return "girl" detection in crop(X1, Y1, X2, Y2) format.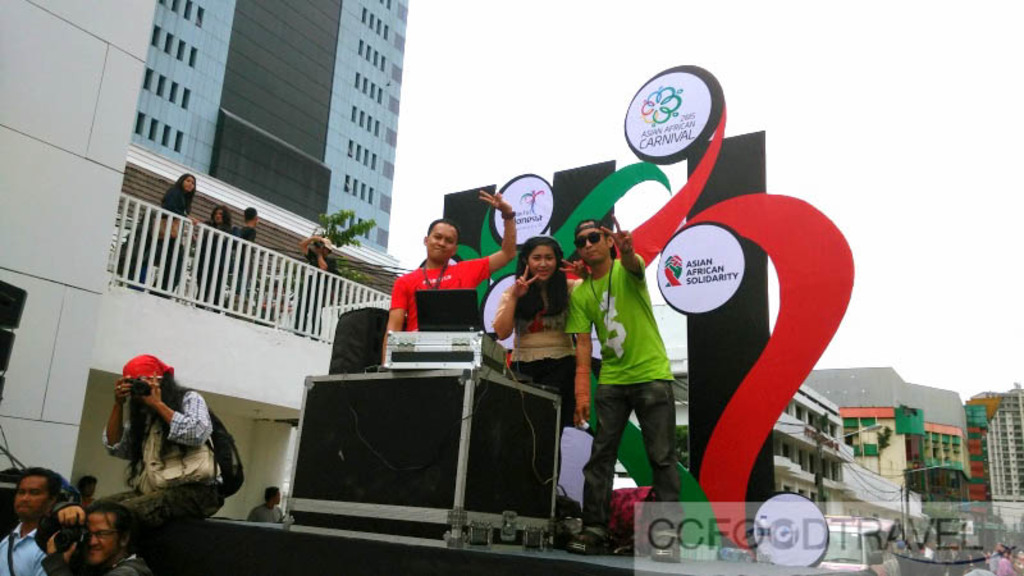
crop(488, 237, 593, 431).
